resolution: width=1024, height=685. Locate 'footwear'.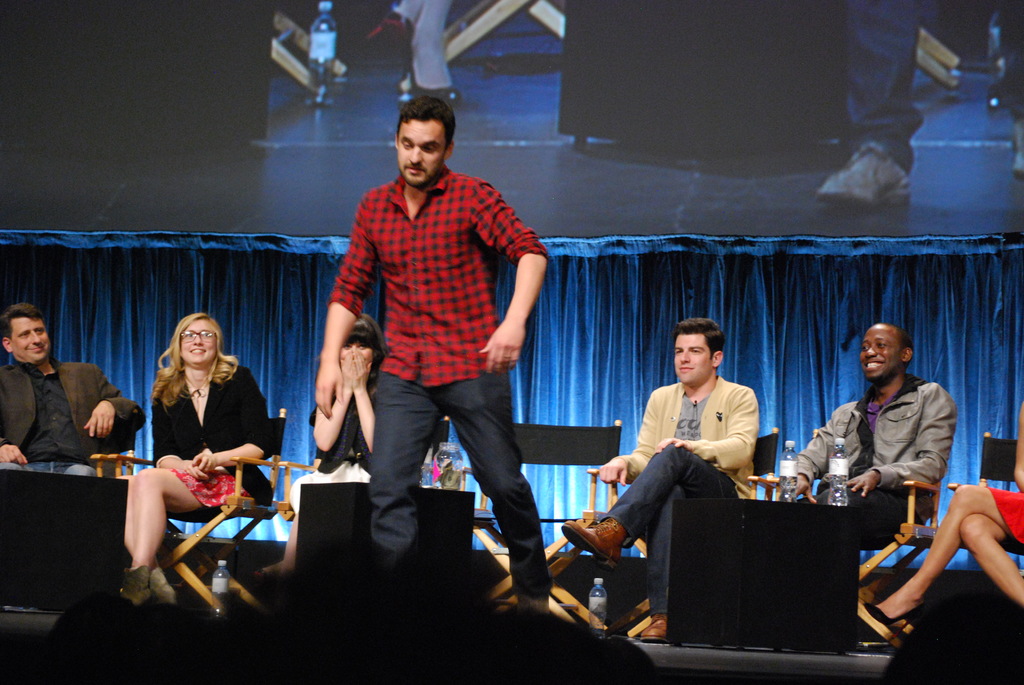
bbox=[124, 564, 147, 605].
